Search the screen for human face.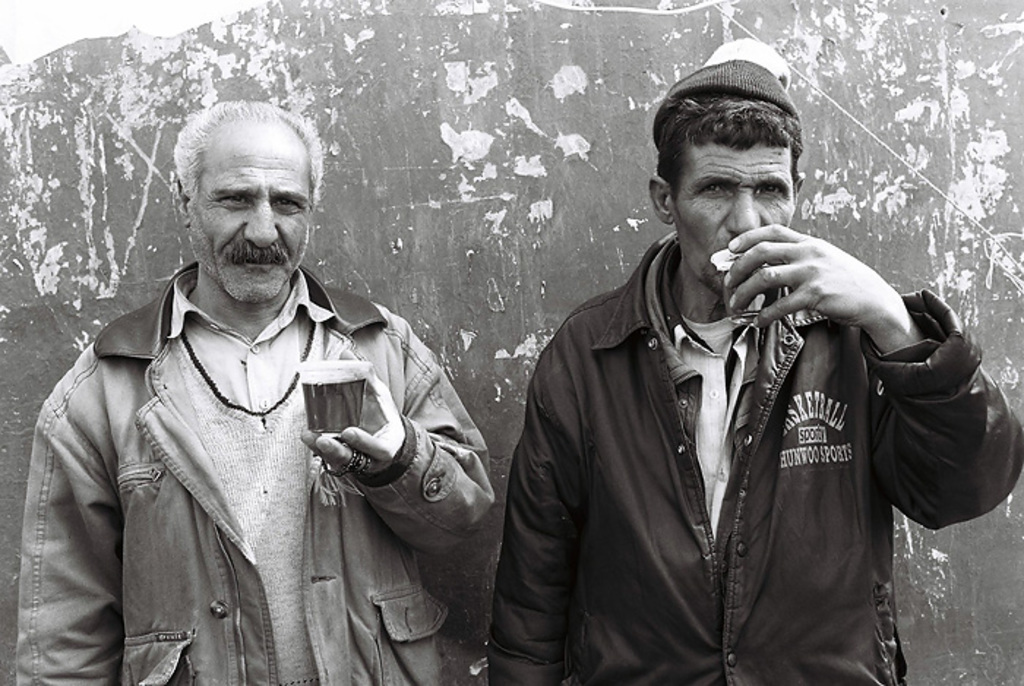
Found at <region>671, 135, 797, 297</region>.
